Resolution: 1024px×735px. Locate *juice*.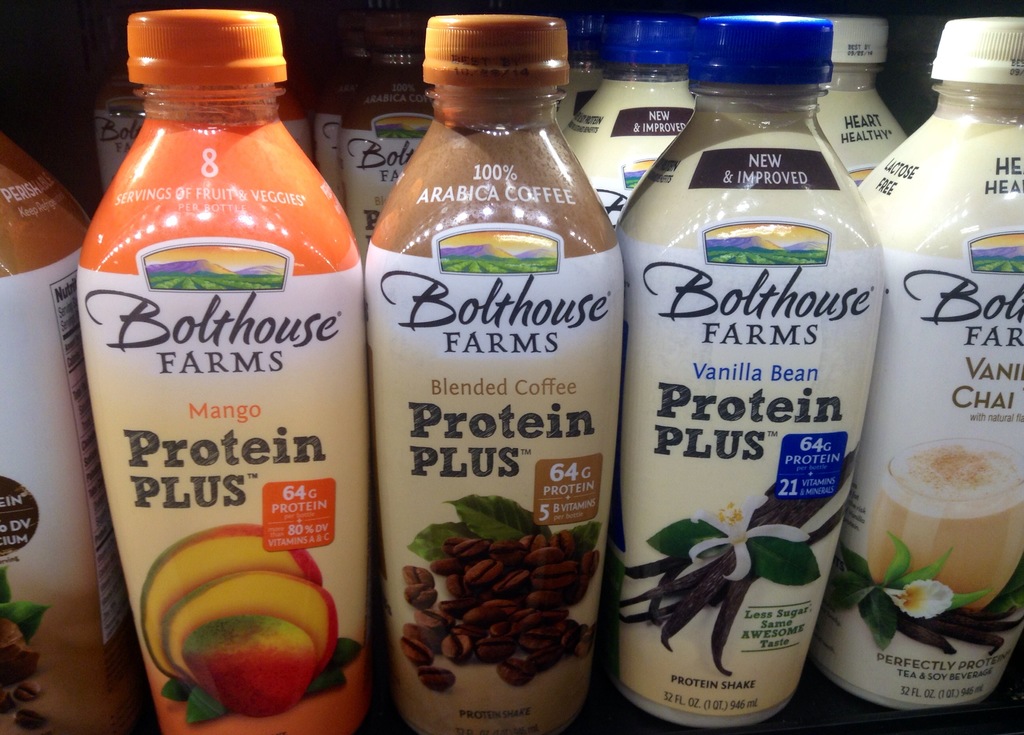
<bbox>0, 130, 119, 734</bbox>.
